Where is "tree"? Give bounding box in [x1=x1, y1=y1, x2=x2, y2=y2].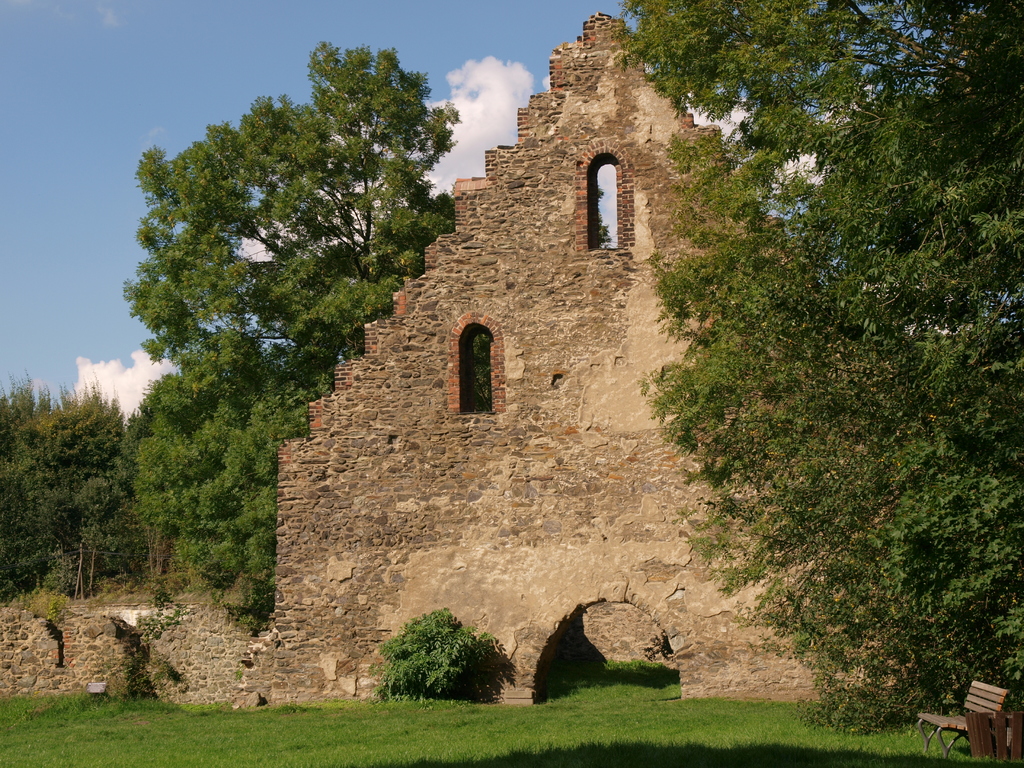
[x1=107, y1=323, x2=316, y2=630].
